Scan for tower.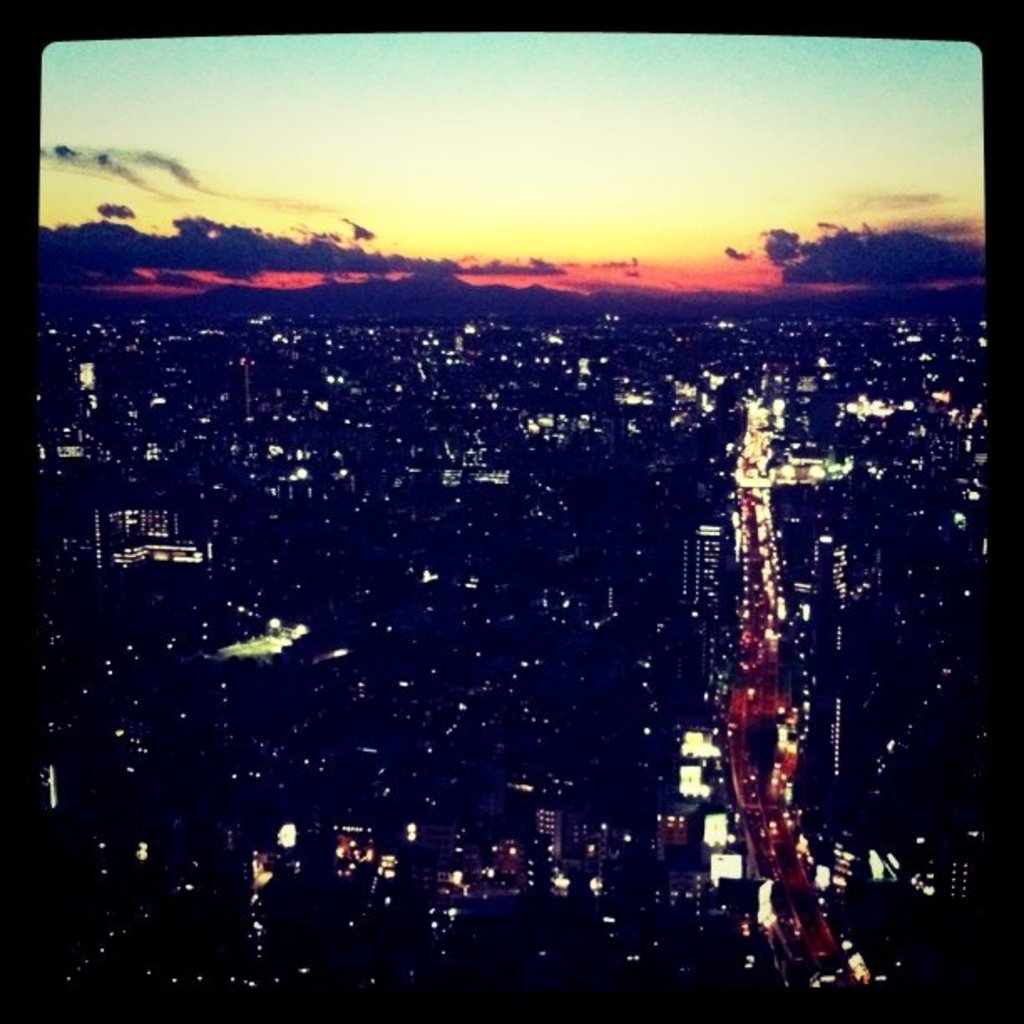
Scan result: (676, 519, 718, 619).
